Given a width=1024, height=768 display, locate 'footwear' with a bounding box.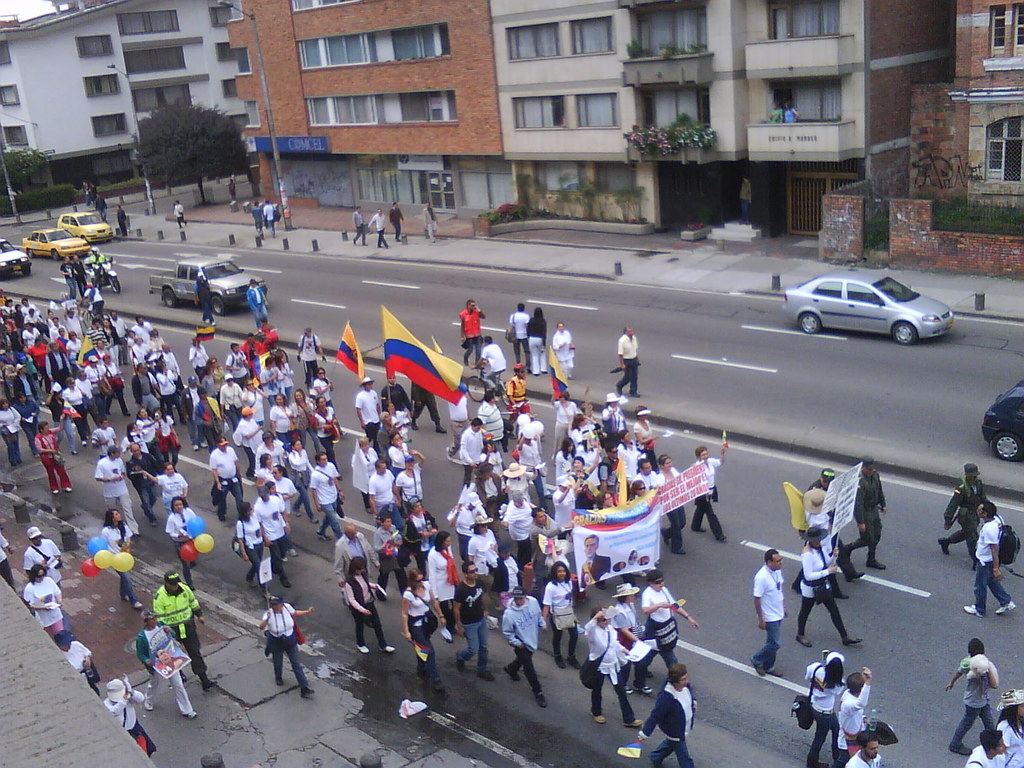
Located: 554:657:565:666.
